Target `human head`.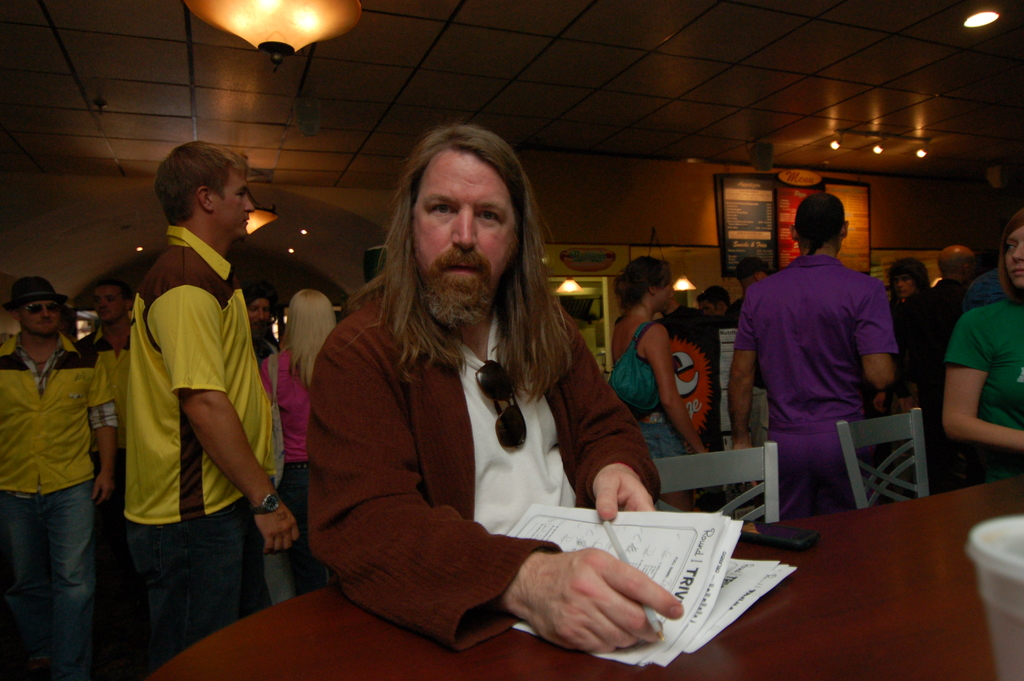
Target region: l=153, t=136, r=255, b=241.
